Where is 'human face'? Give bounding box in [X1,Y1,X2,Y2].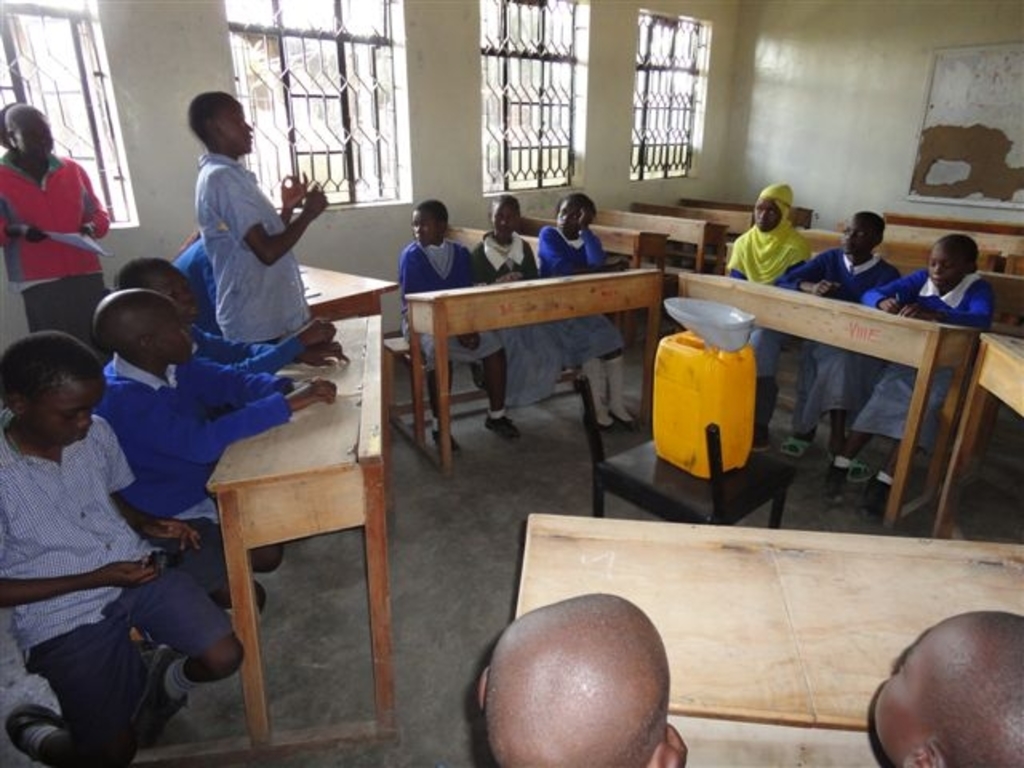
[555,198,582,235].
